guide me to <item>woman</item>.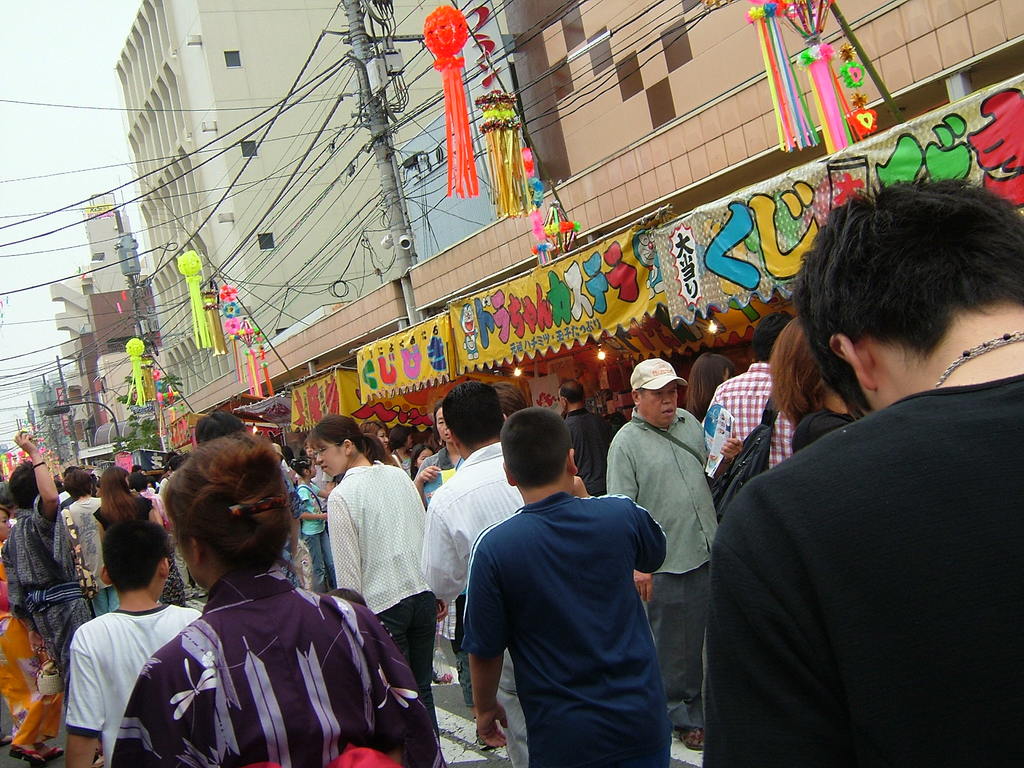
Guidance: BBox(686, 356, 739, 424).
